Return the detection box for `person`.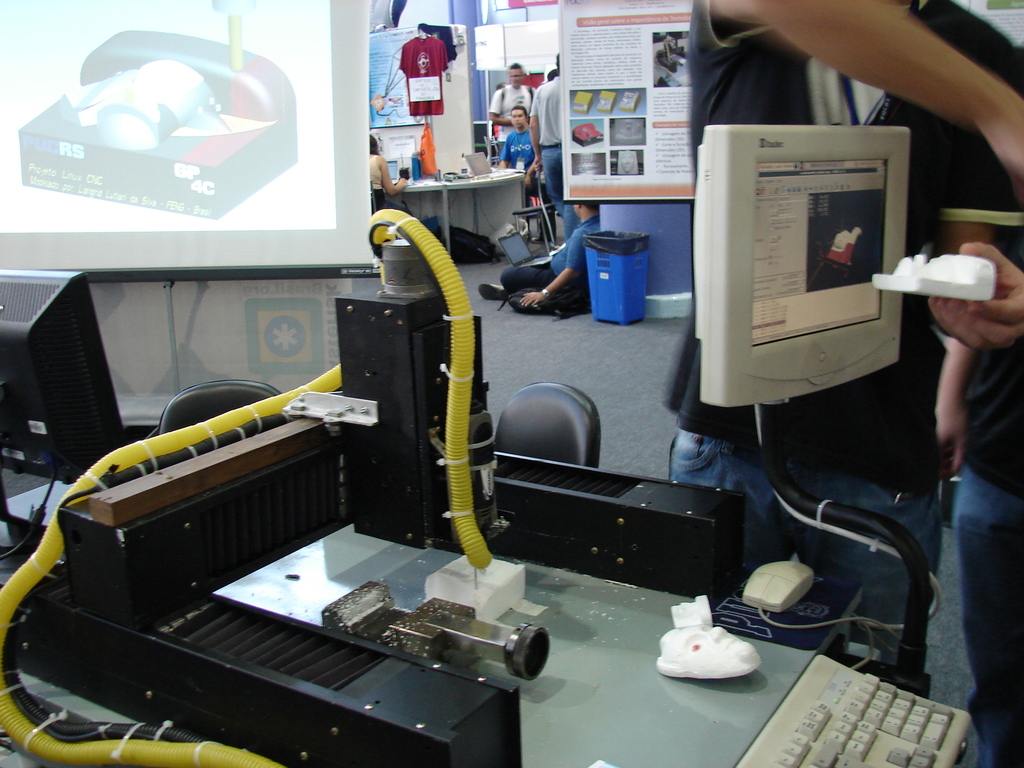
pyautogui.locateOnScreen(369, 130, 408, 217).
